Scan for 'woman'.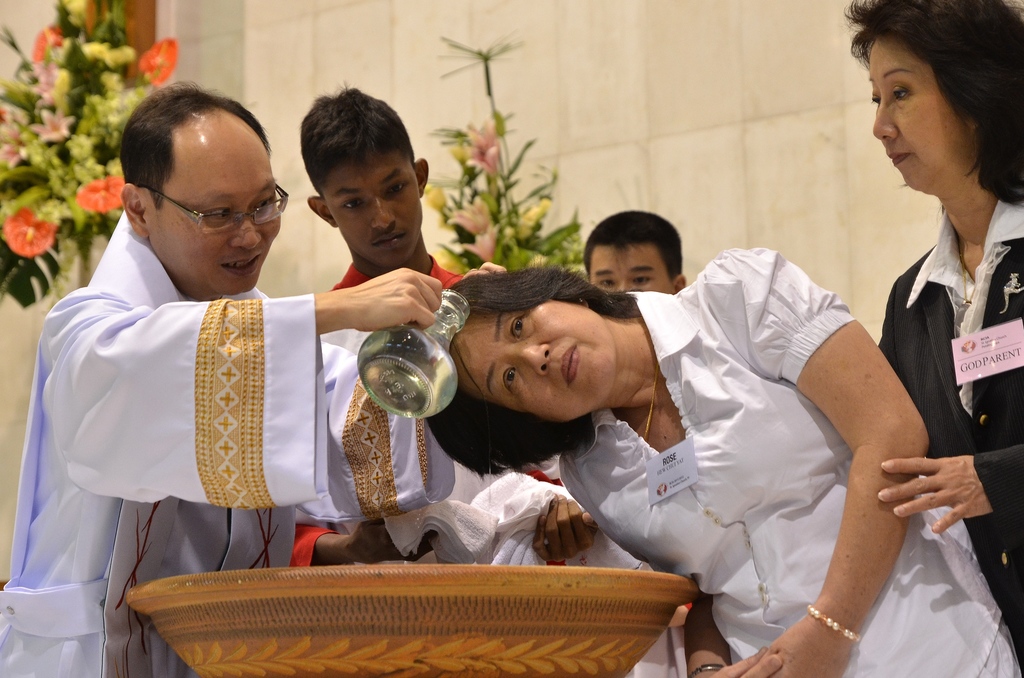
Scan result: region(858, 0, 1023, 646).
